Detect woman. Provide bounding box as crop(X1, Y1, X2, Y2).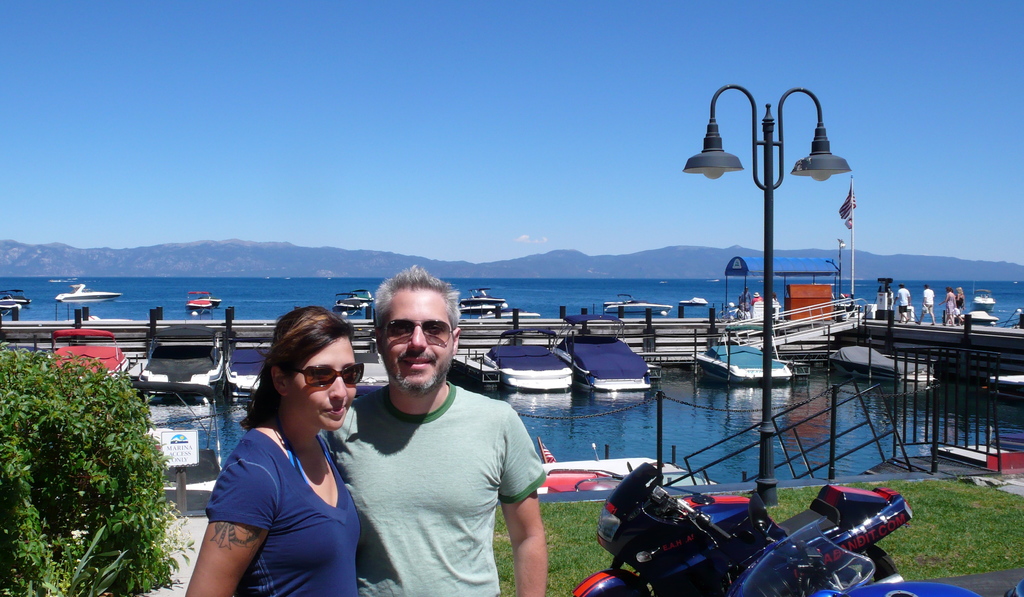
crop(180, 307, 362, 596).
